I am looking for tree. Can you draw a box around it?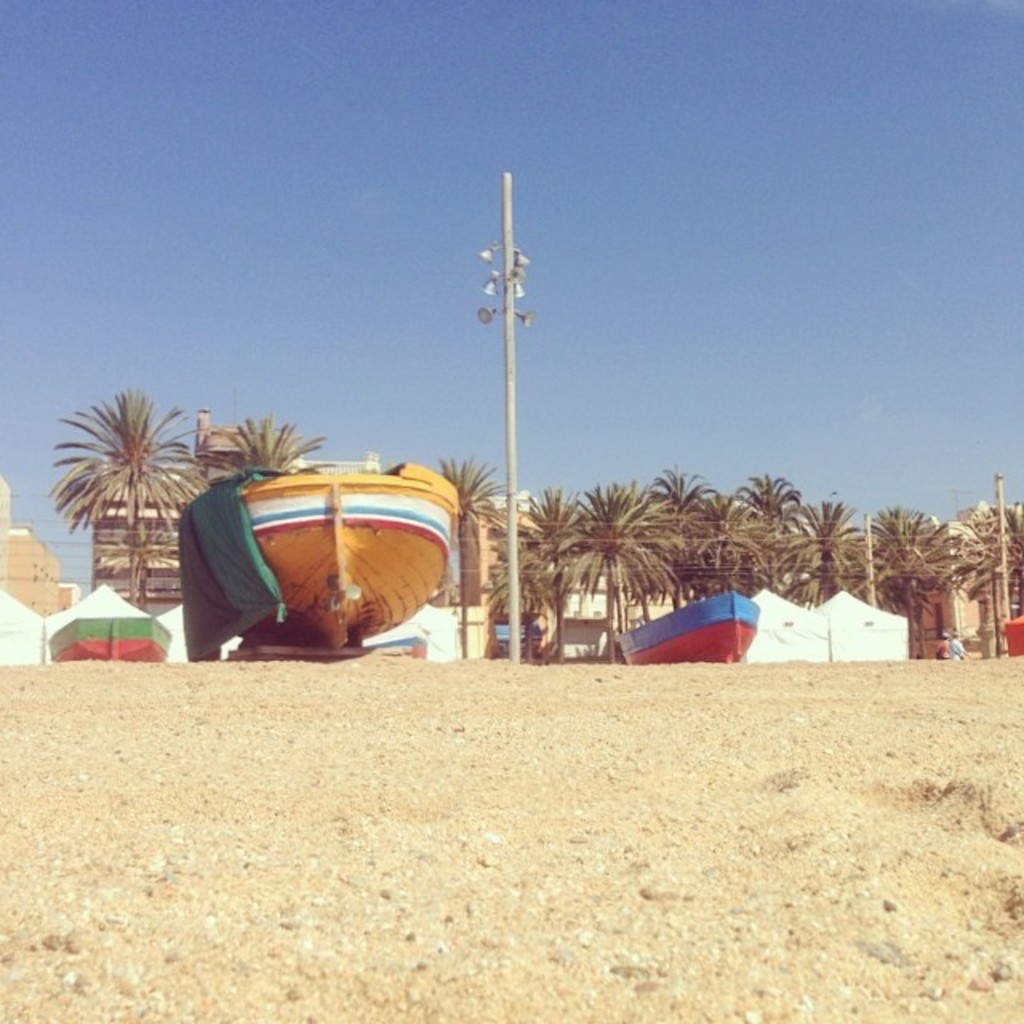
Sure, the bounding box is pyautogui.locateOnScreen(226, 413, 325, 485).
